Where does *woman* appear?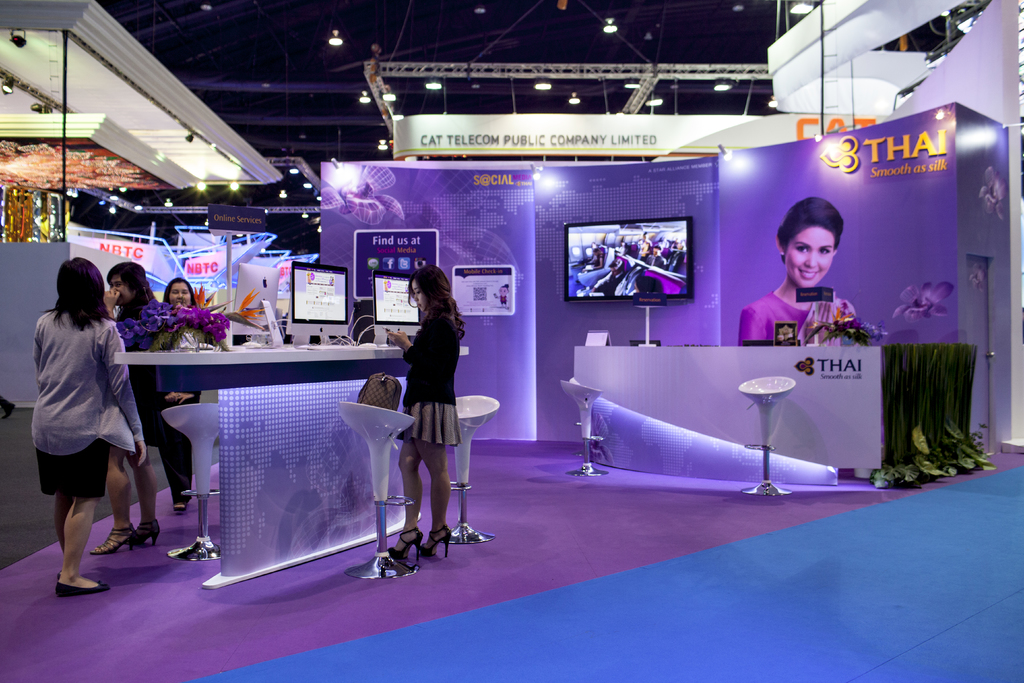
Appears at pyautogui.locateOnScreen(21, 256, 148, 589).
